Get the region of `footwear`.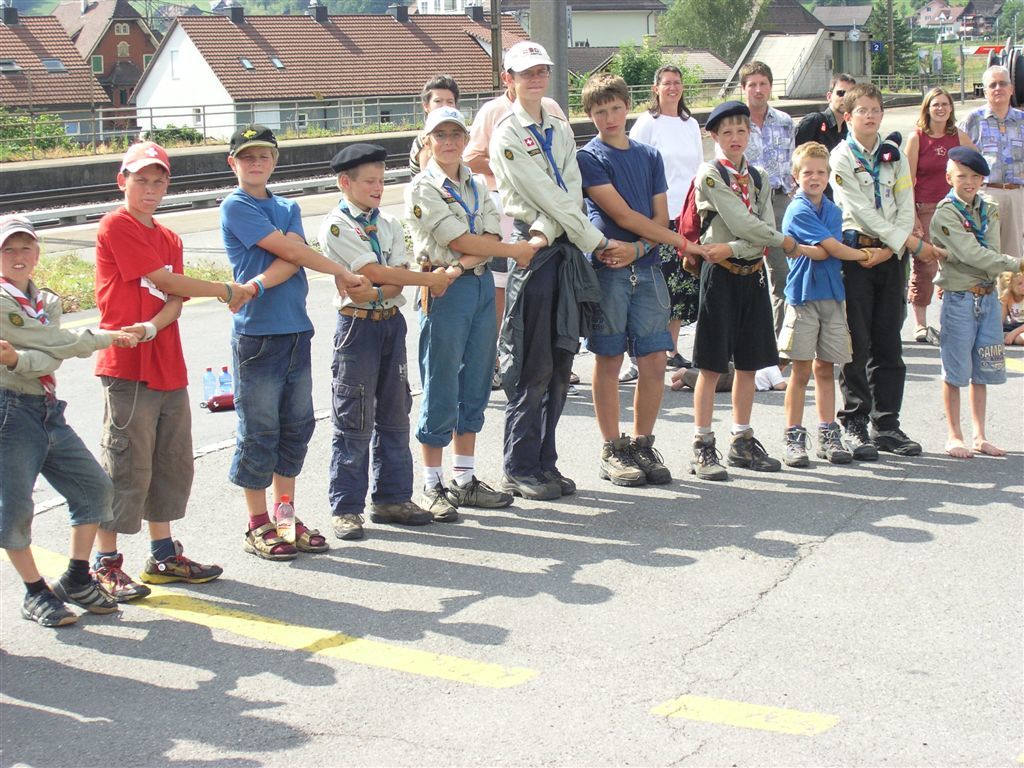
{"left": 633, "top": 432, "right": 675, "bottom": 485}.
